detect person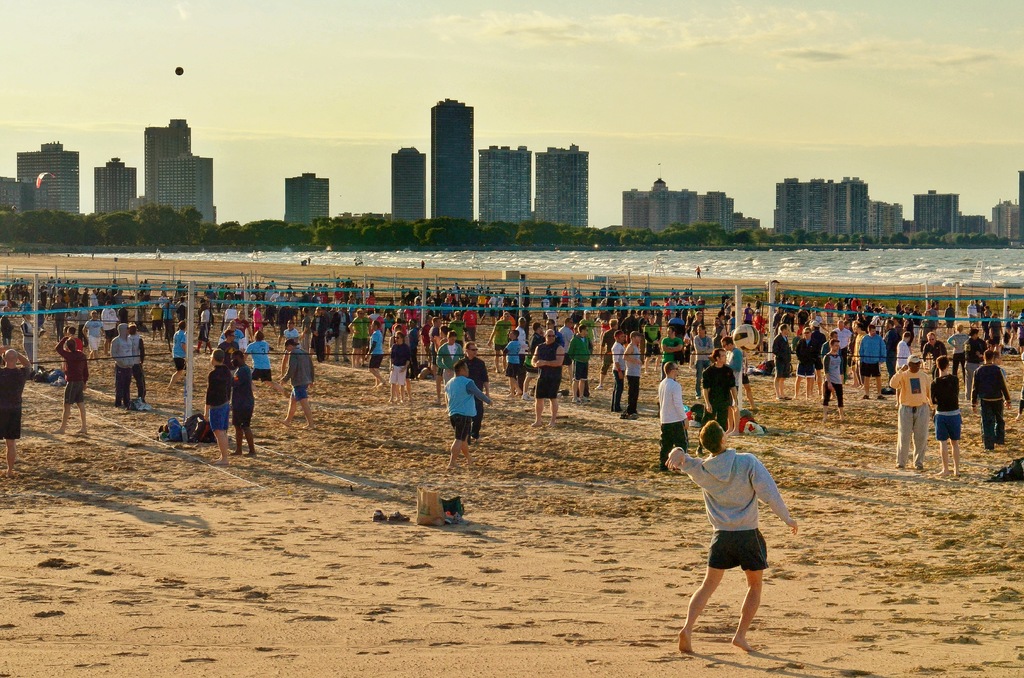
x1=543 y1=323 x2=562 y2=341
